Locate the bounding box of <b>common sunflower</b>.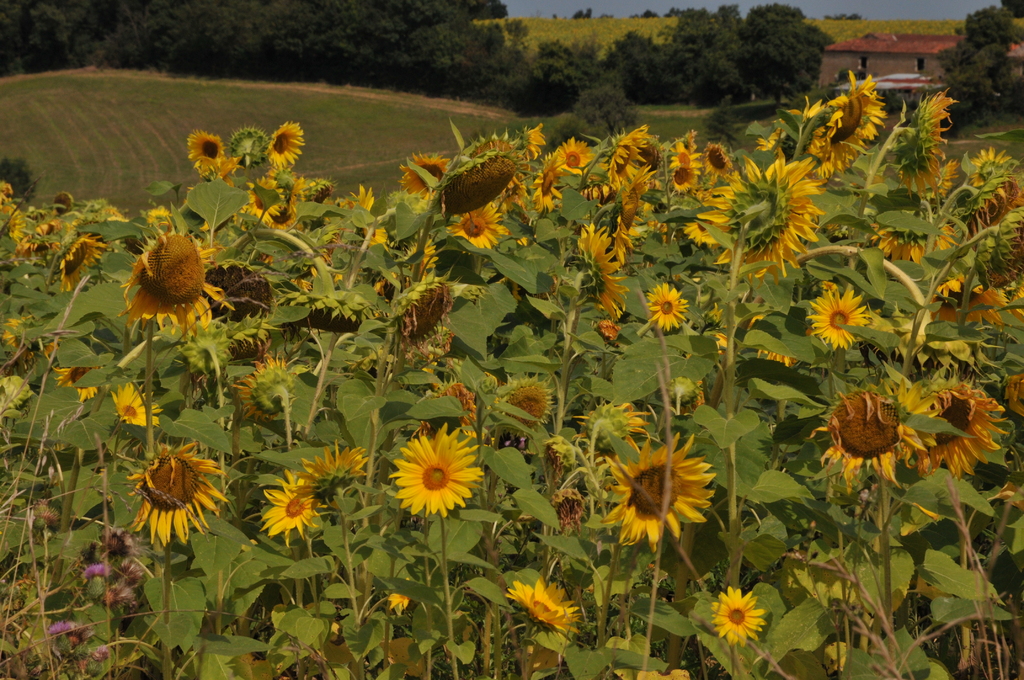
Bounding box: 902,79,951,193.
